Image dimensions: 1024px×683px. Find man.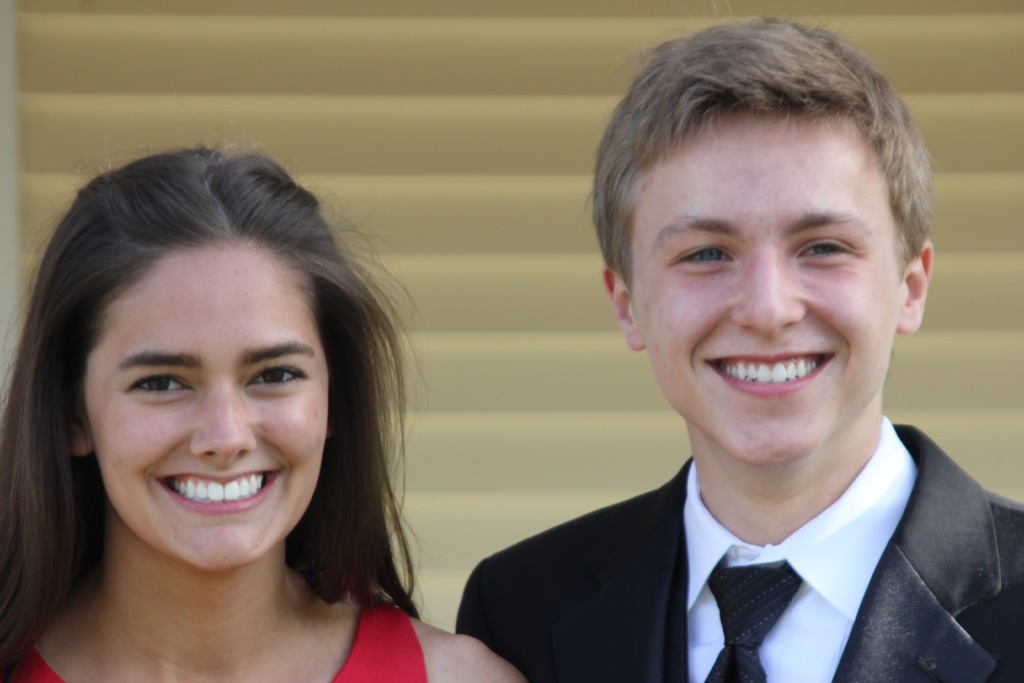
bbox=(390, 27, 1011, 667).
